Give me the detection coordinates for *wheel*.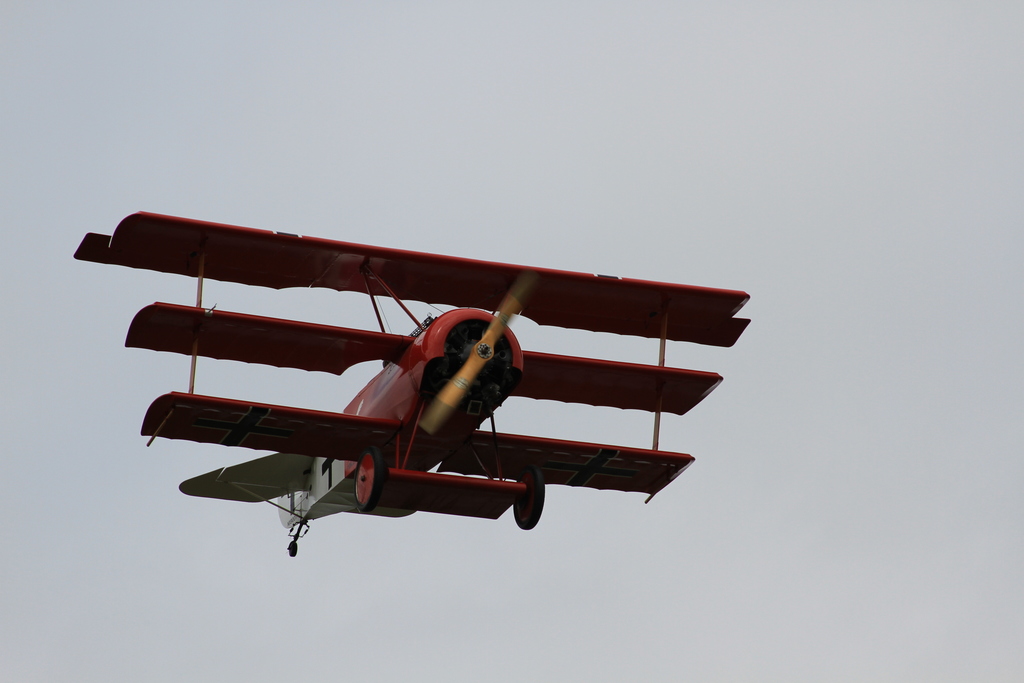
l=290, t=540, r=298, b=557.
